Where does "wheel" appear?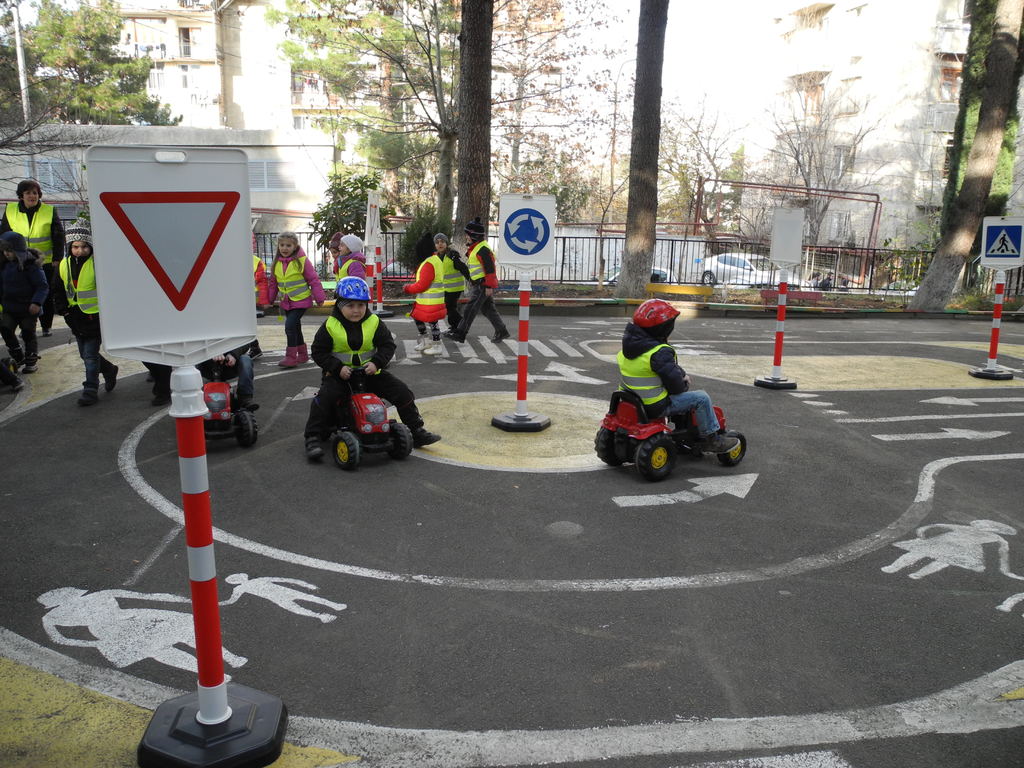
Appears at x1=701 y1=271 x2=717 y2=287.
